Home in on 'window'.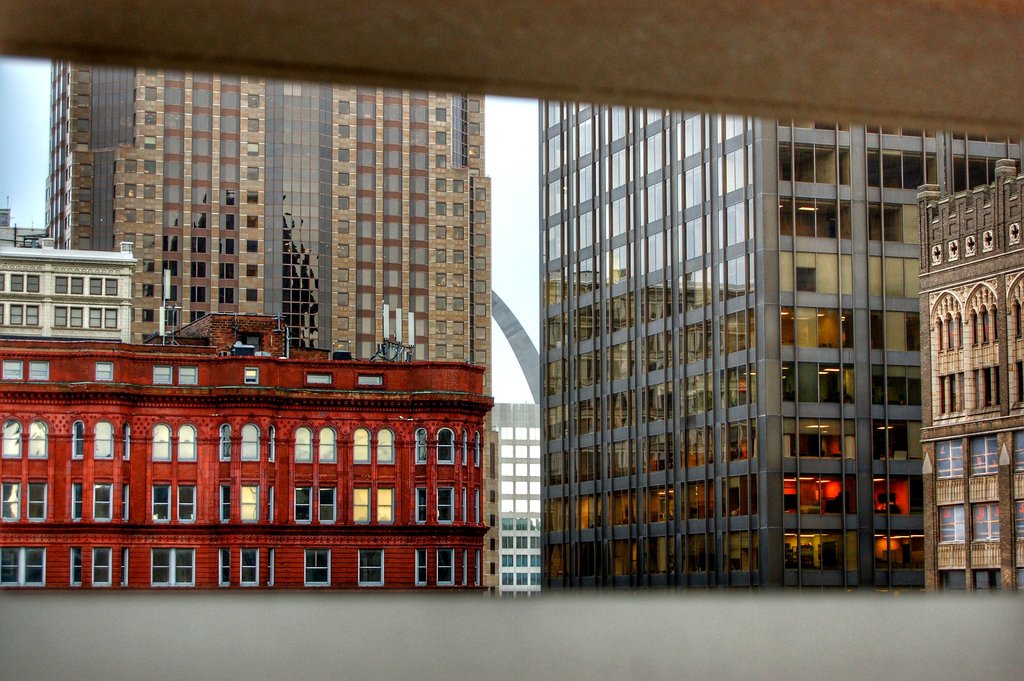
Homed in at region(29, 361, 50, 382).
